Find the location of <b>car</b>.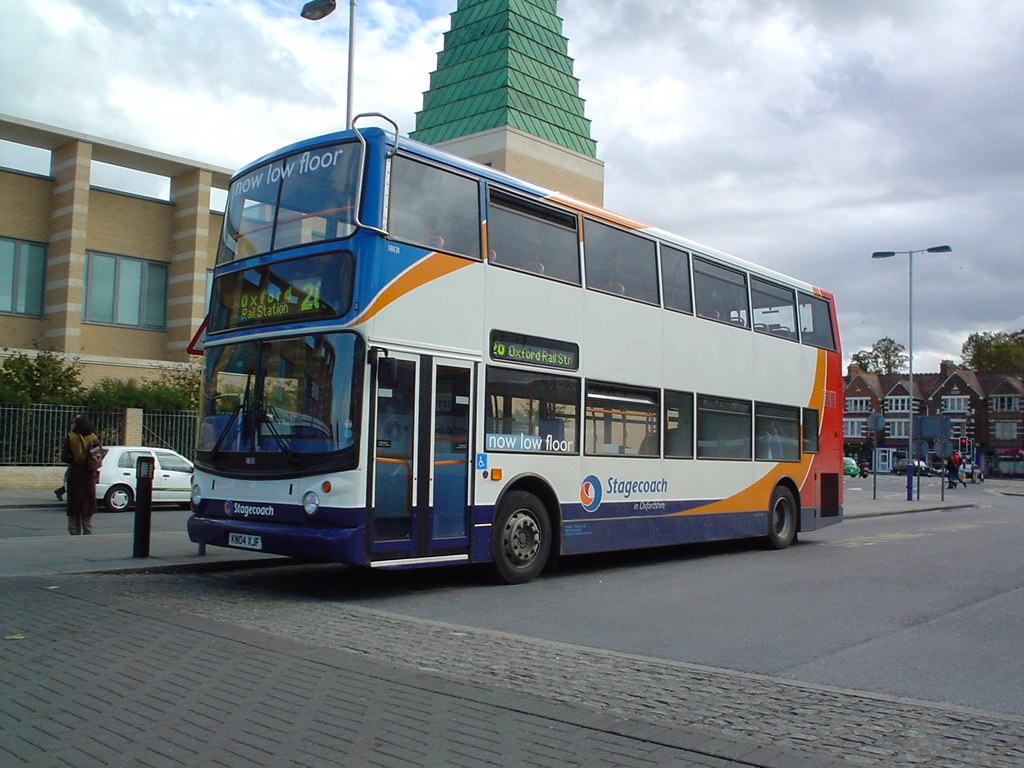
Location: x1=88, y1=444, x2=193, y2=508.
